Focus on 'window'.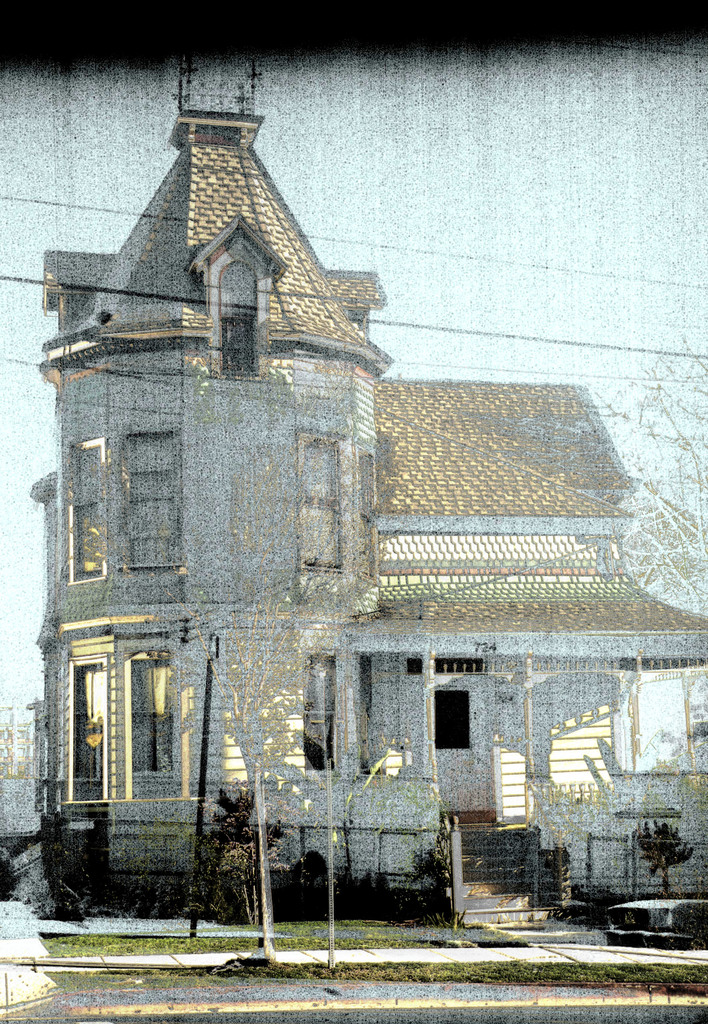
Focused at pyautogui.locateOnScreen(436, 699, 469, 753).
